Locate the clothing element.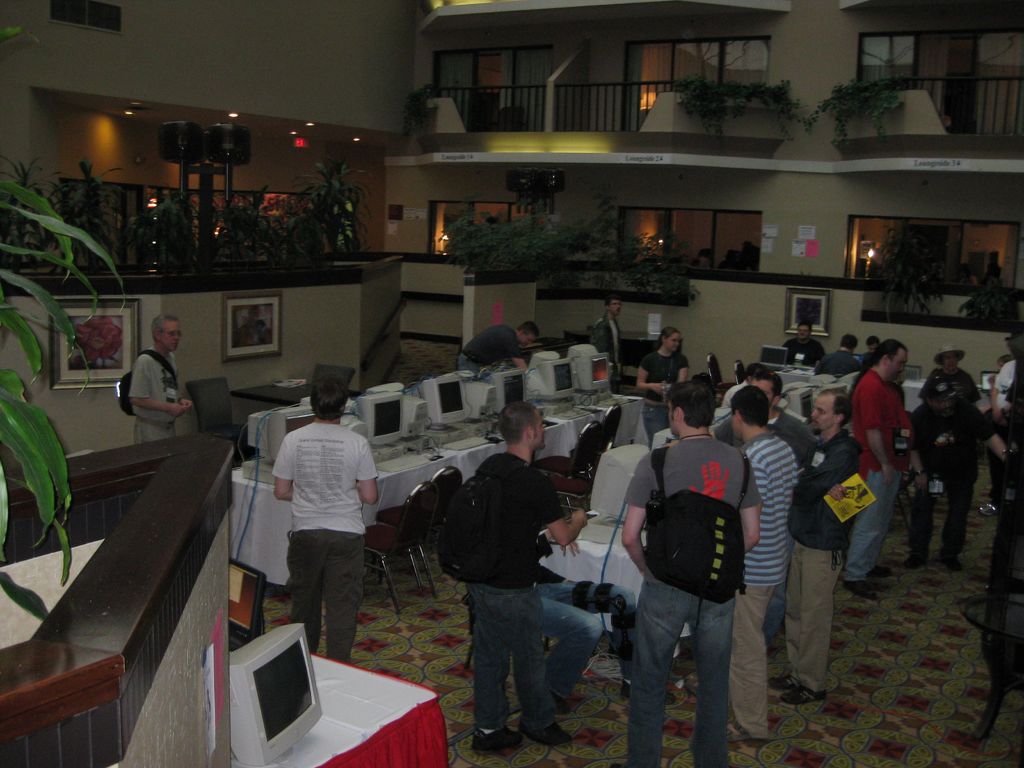
Element bbox: bbox=[769, 336, 830, 371].
